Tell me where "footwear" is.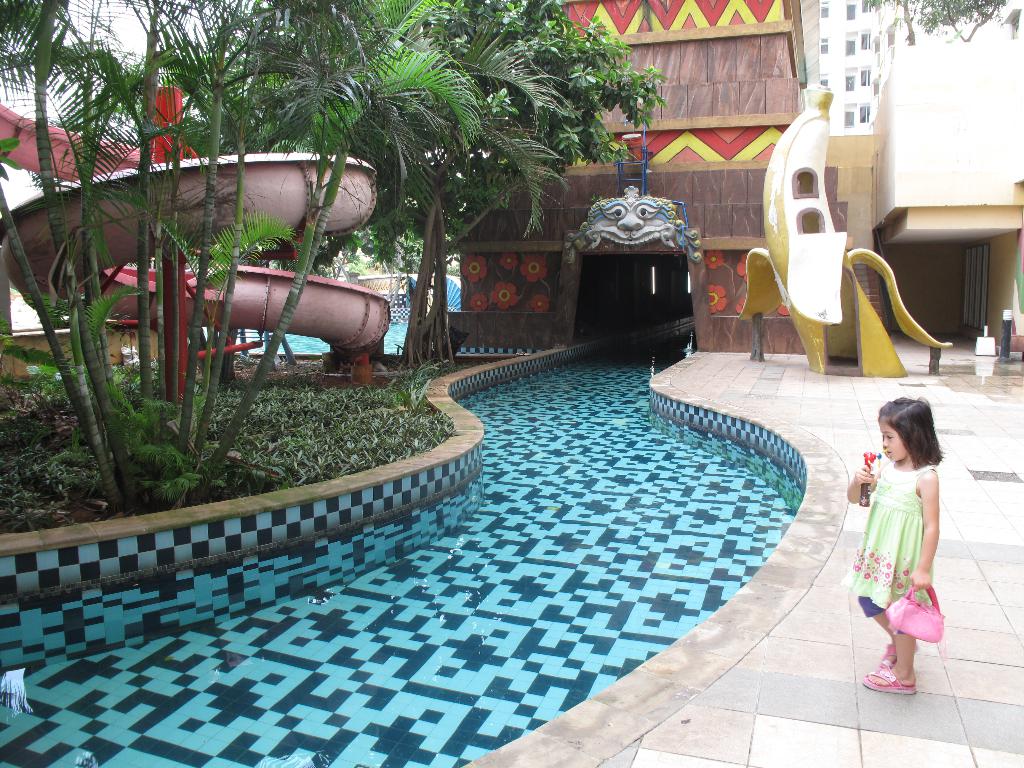
"footwear" is at x1=875, y1=641, x2=896, y2=664.
